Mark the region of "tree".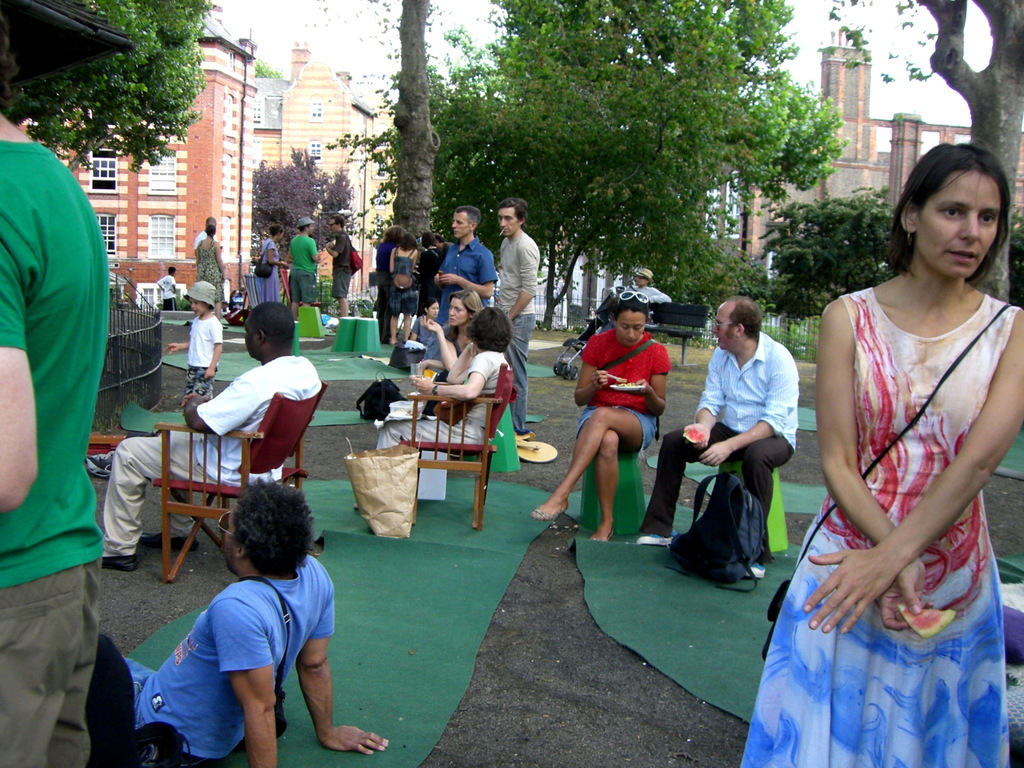
Region: left=387, top=0, right=451, bottom=327.
